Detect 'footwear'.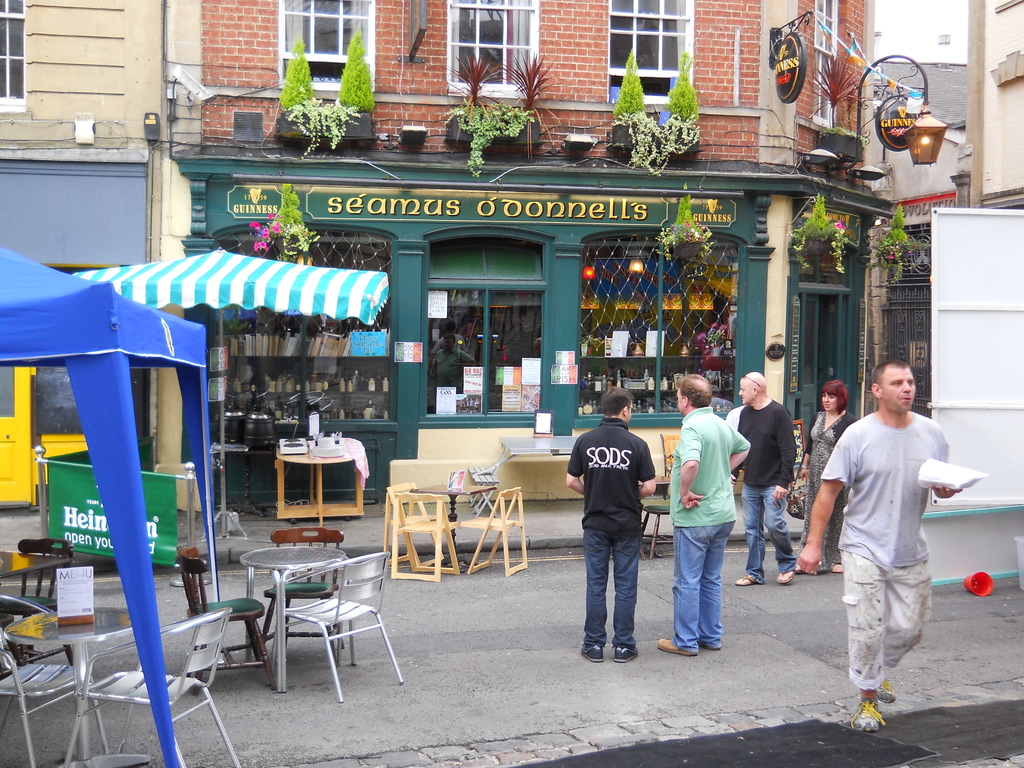
Detected at bbox=(774, 566, 802, 582).
